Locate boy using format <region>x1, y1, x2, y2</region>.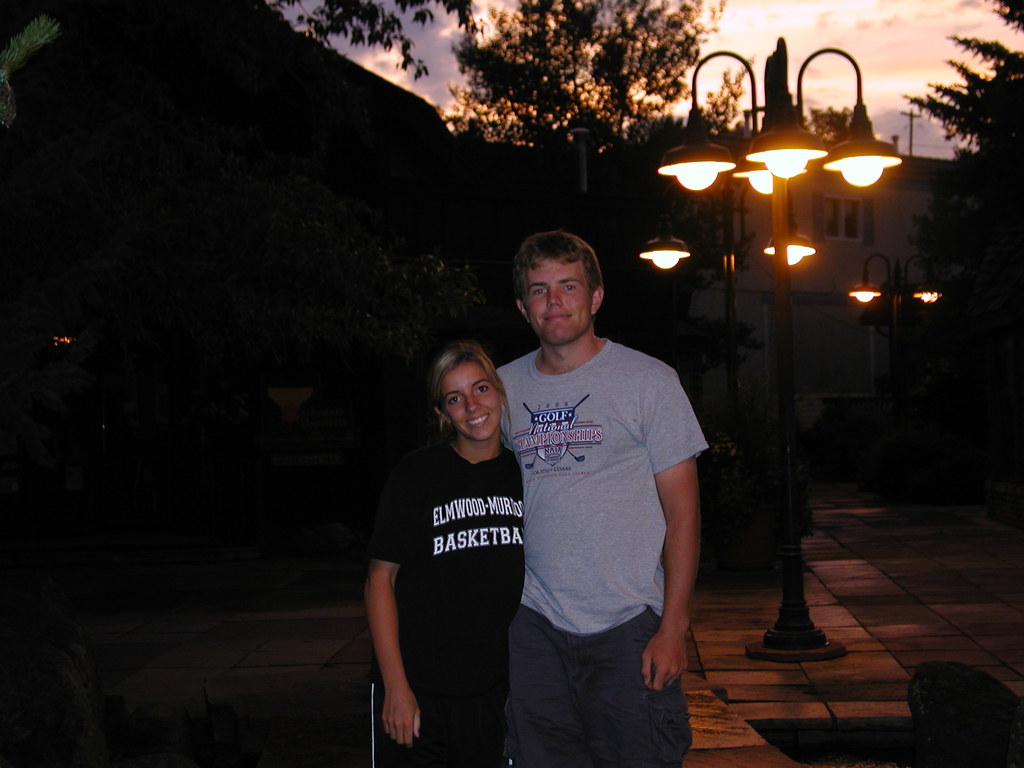
<region>494, 230, 707, 767</region>.
